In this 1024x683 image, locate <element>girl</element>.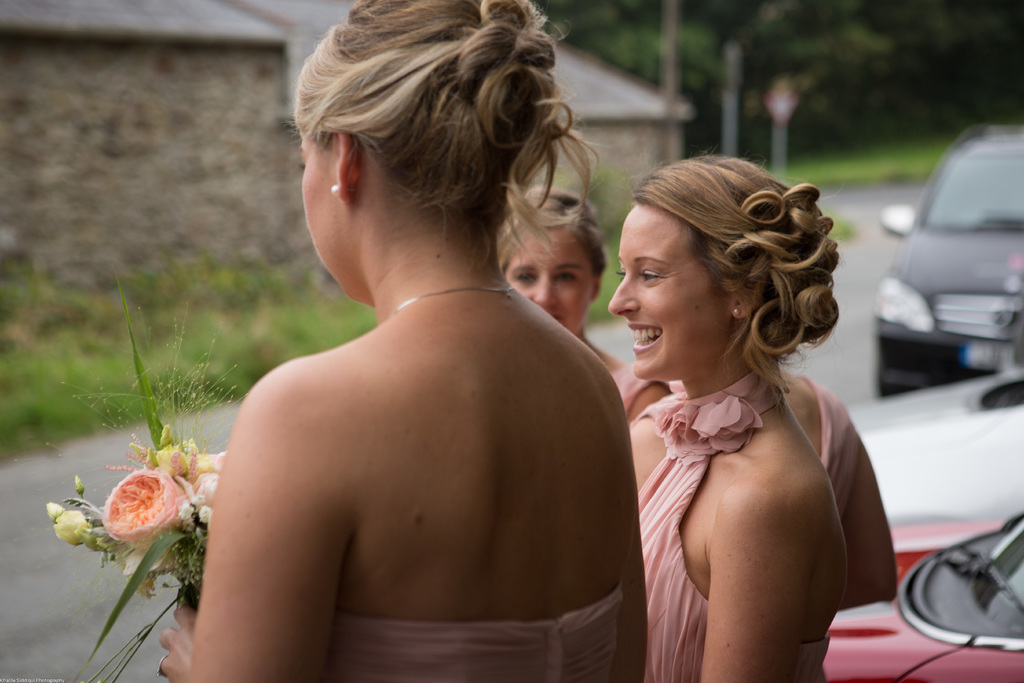
Bounding box: x1=154 y1=0 x2=649 y2=682.
